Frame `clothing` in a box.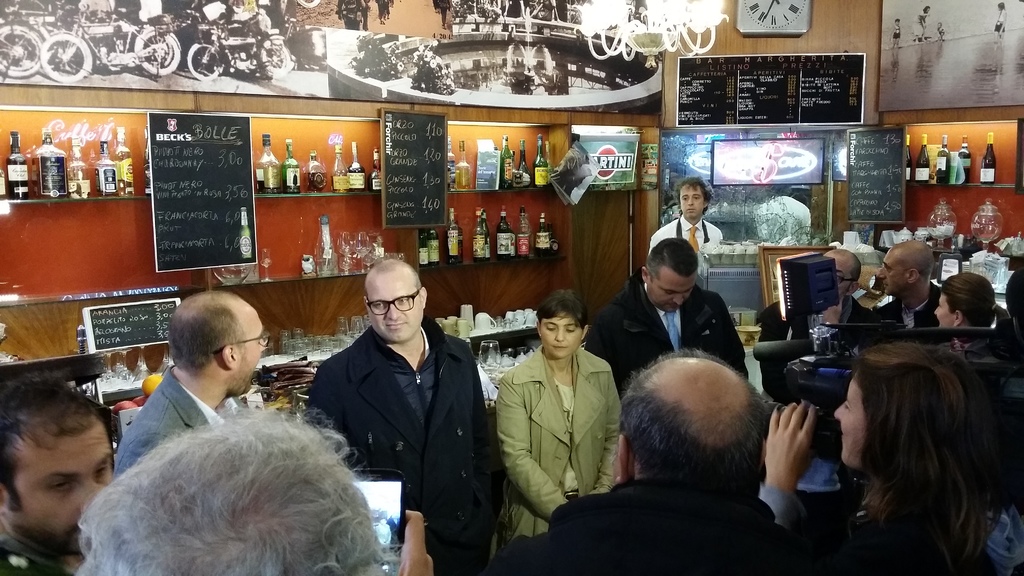
left=650, top=220, right=719, bottom=255.
